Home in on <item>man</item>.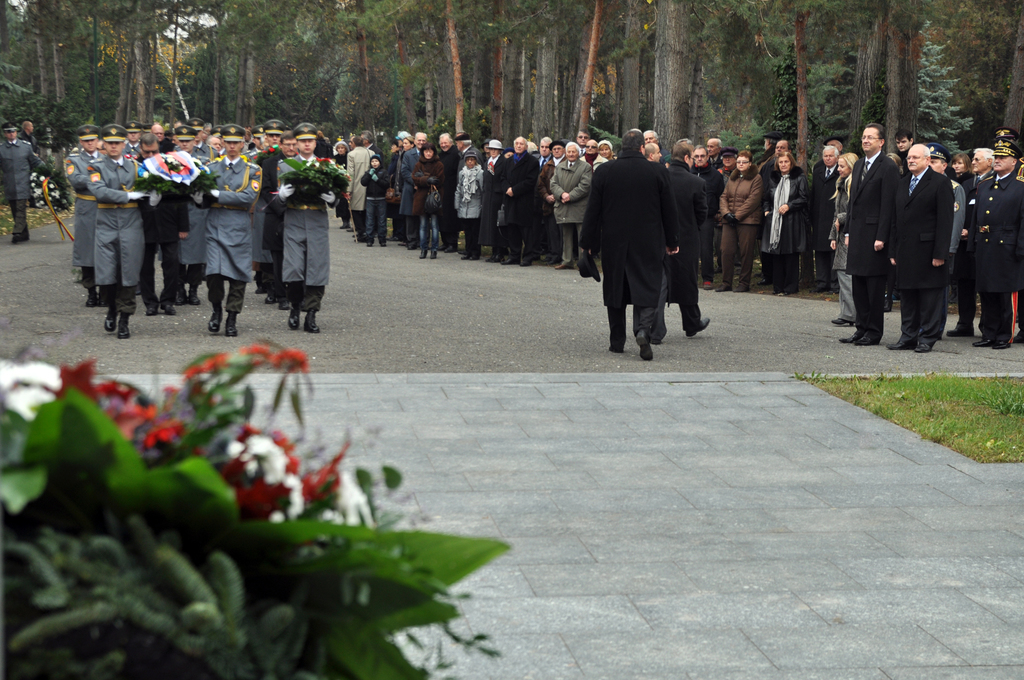
Homed in at (left=807, top=131, right=842, bottom=297).
